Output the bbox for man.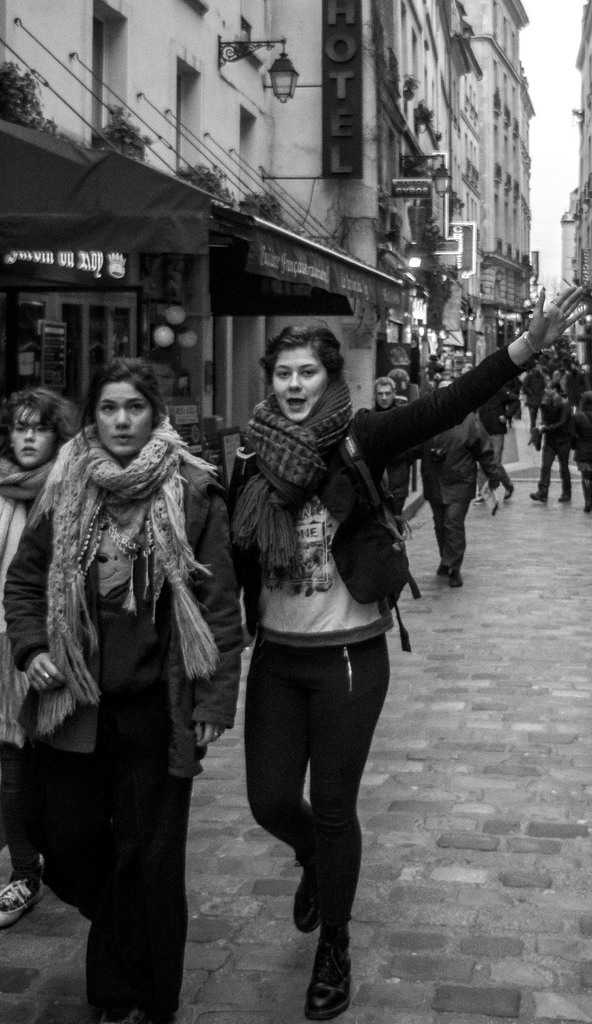
<region>353, 373, 419, 529</region>.
